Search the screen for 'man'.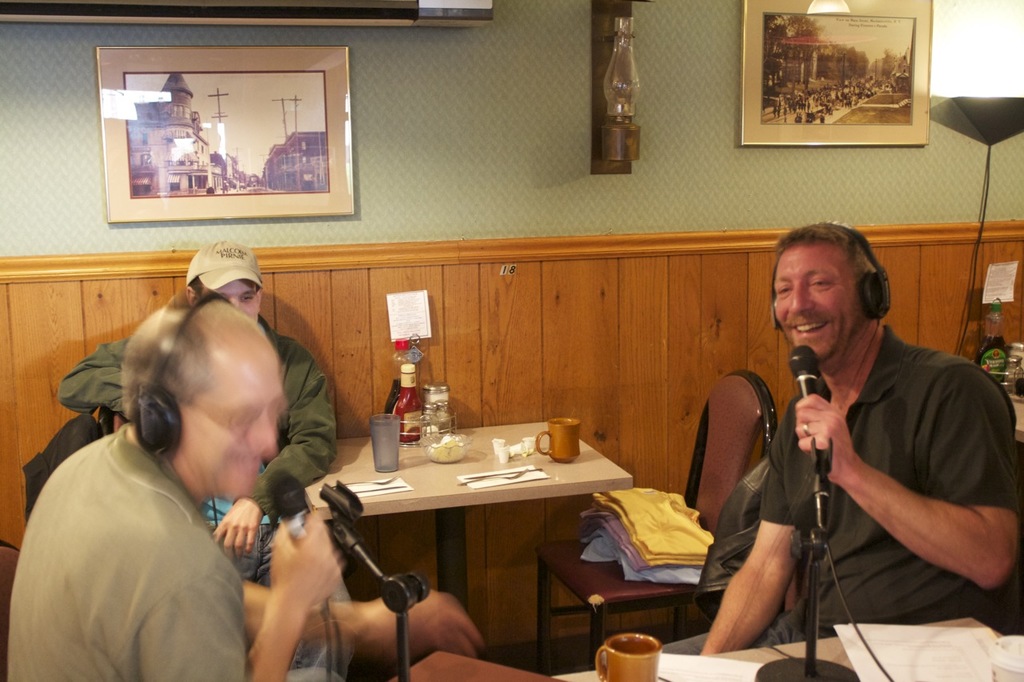
Found at left=7, top=287, right=346, bottom=681.
